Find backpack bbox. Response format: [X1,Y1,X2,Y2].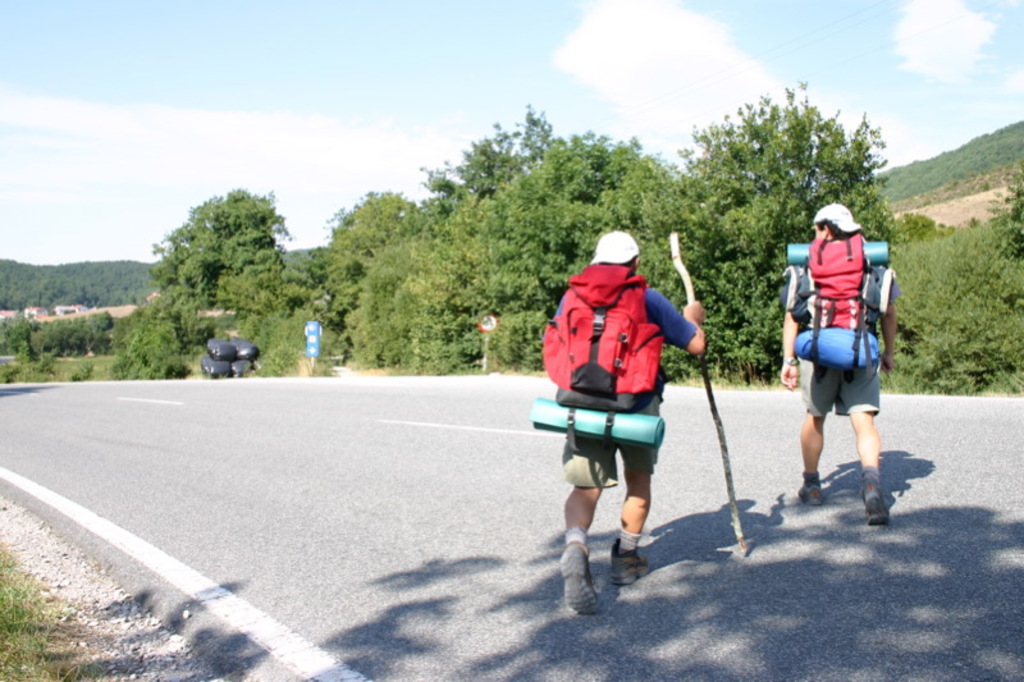
[788,251,887,388].
